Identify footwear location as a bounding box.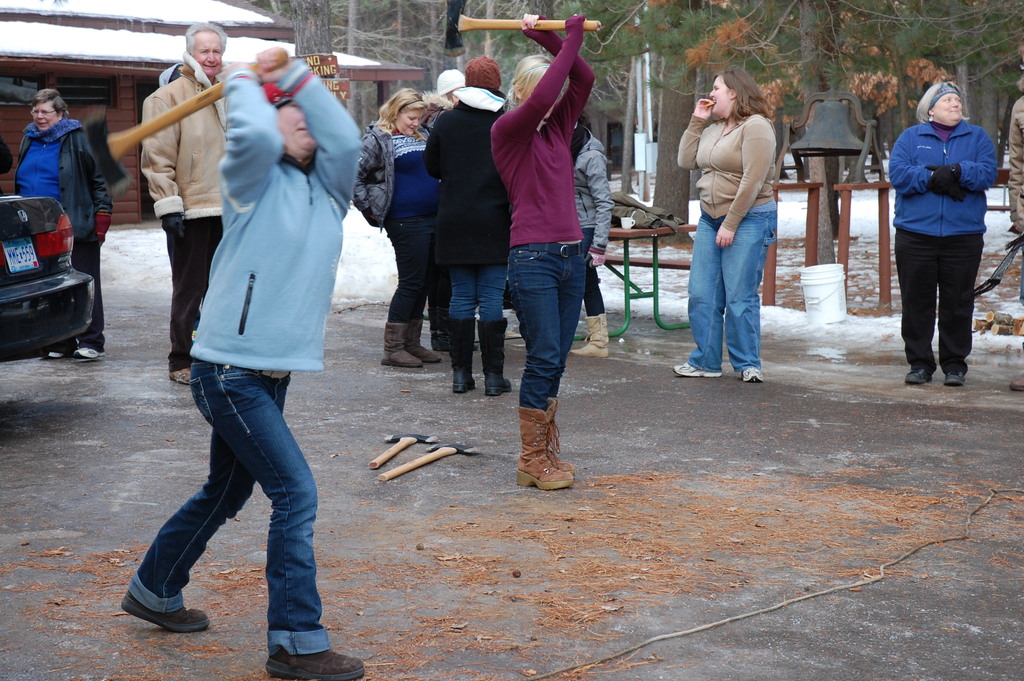
locate(170, 368, 191, 386).
